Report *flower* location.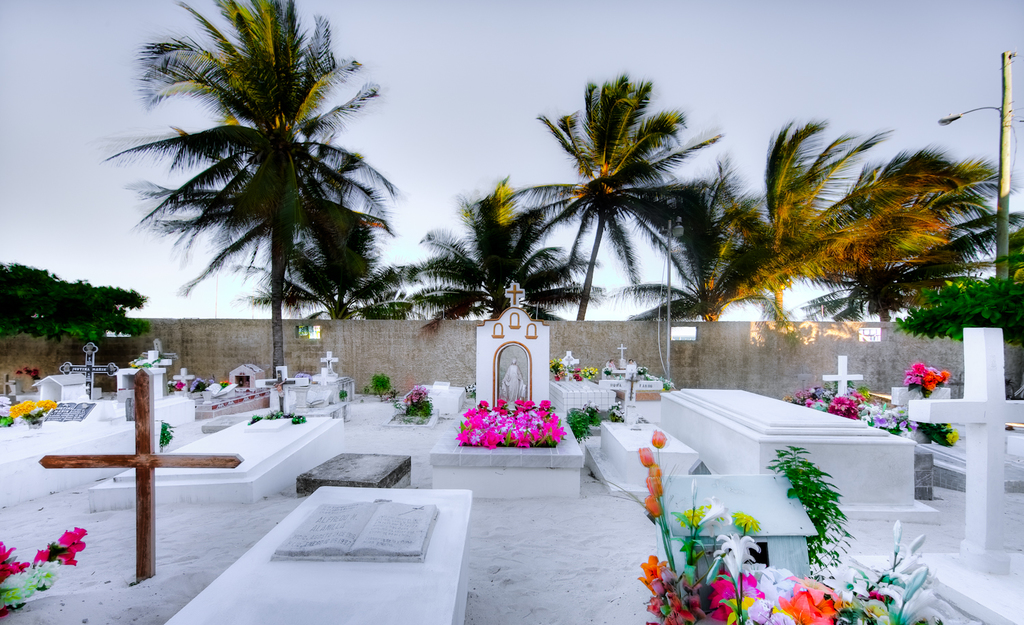
Report: [left=643, top=465, right=662, bottom=496].
